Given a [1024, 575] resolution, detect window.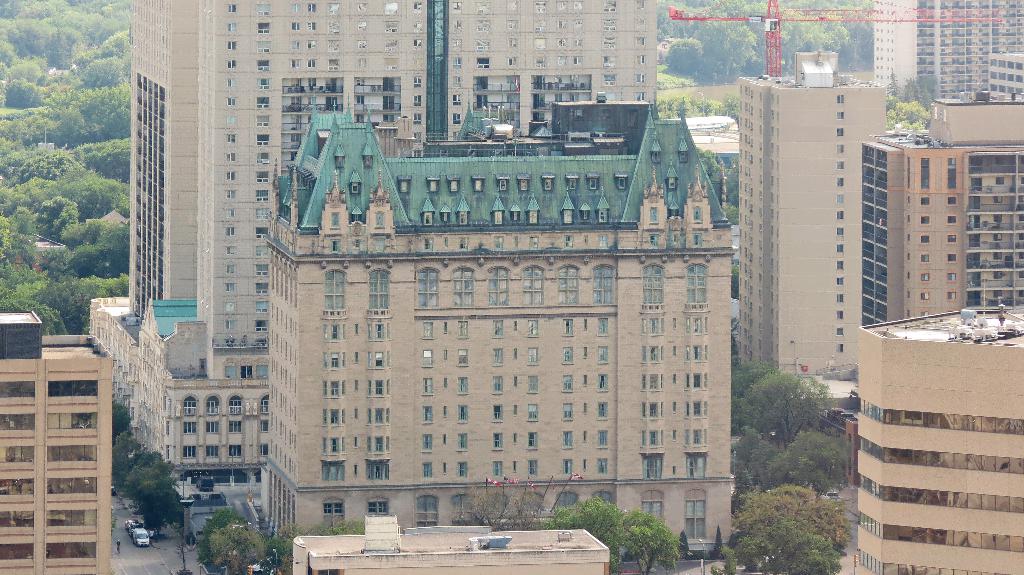
206:443:220:458.
